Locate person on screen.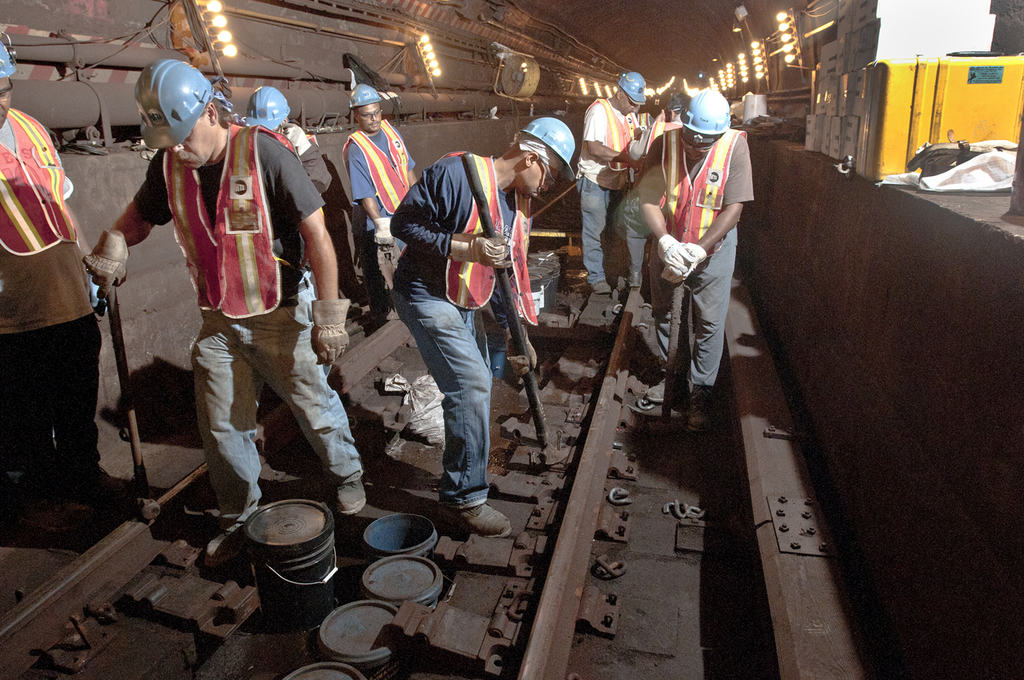
On screen at 637/76/754/438.
